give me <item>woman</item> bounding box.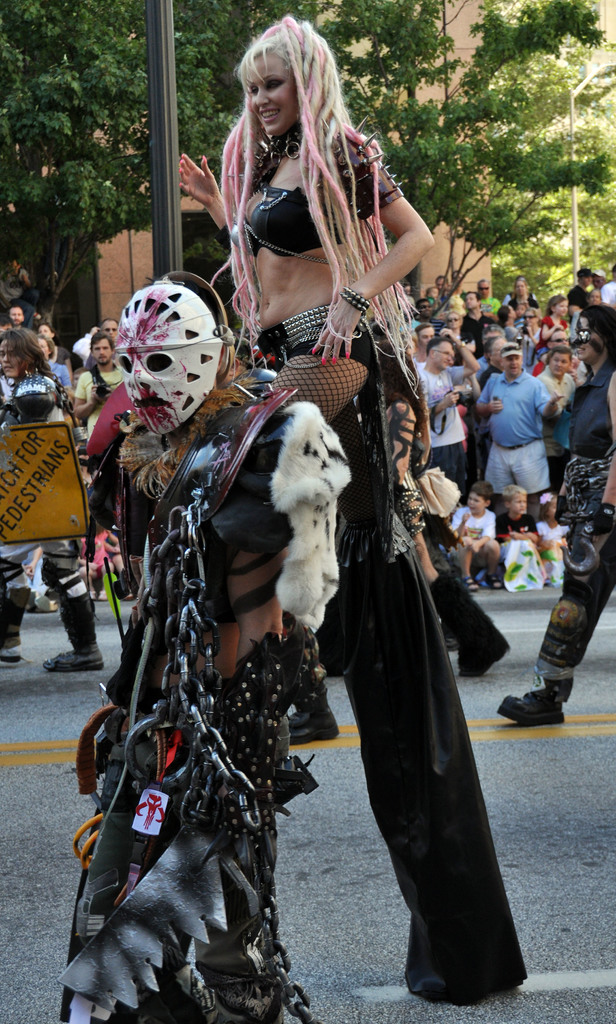
x1=442 y1=311 x2=461 y2=339.
